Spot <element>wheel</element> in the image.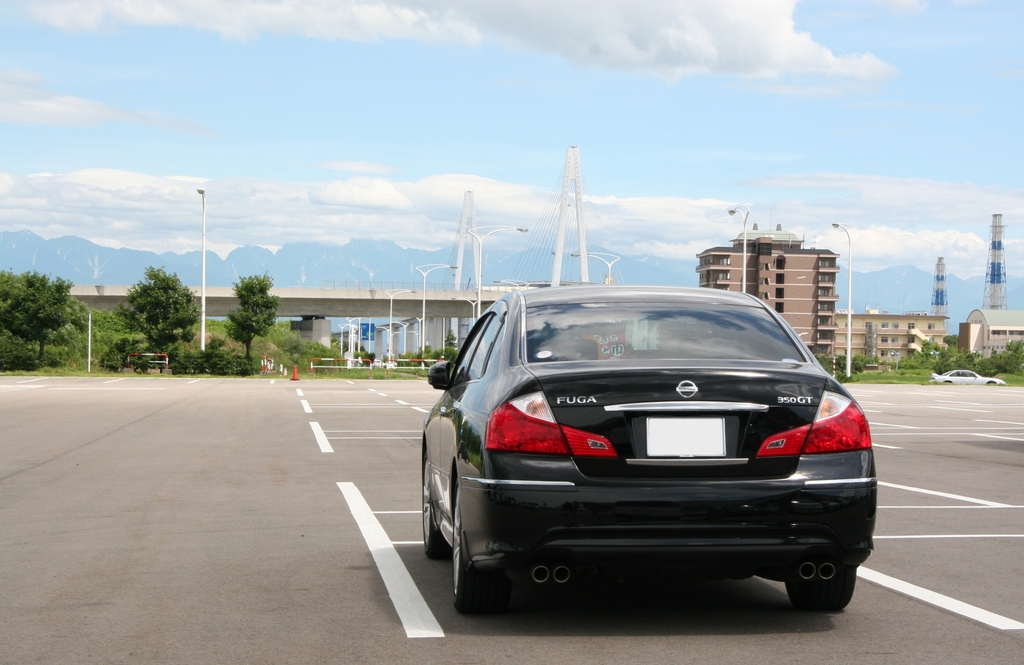
<element>wheel</element> found at left=786, top=563, right=856, bottom=613.
